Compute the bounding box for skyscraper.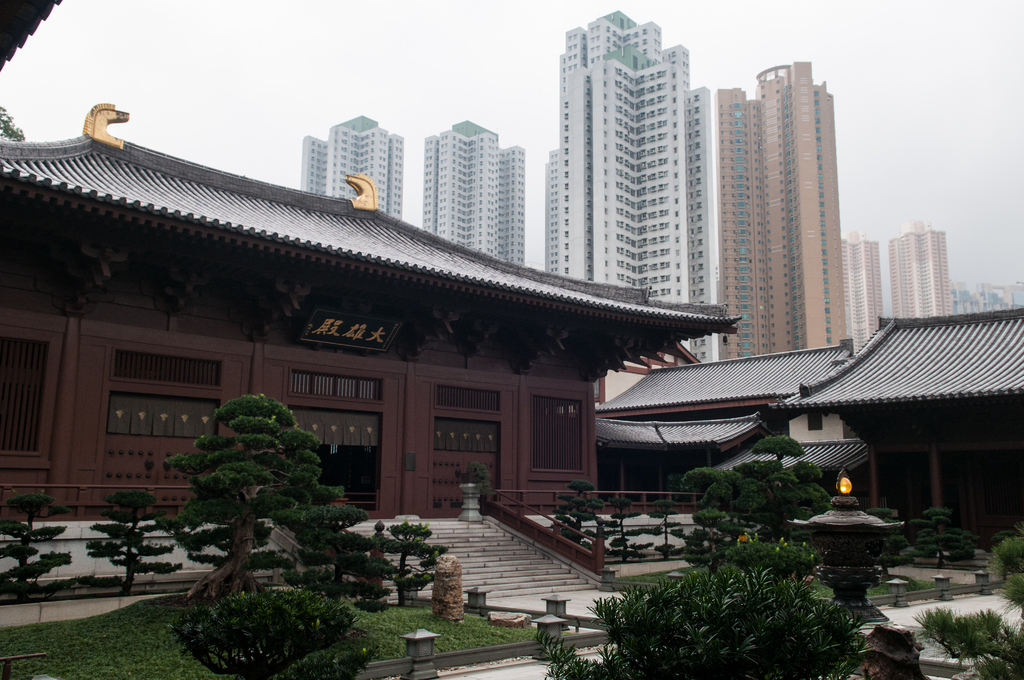
[420, 118, 530, 271].
